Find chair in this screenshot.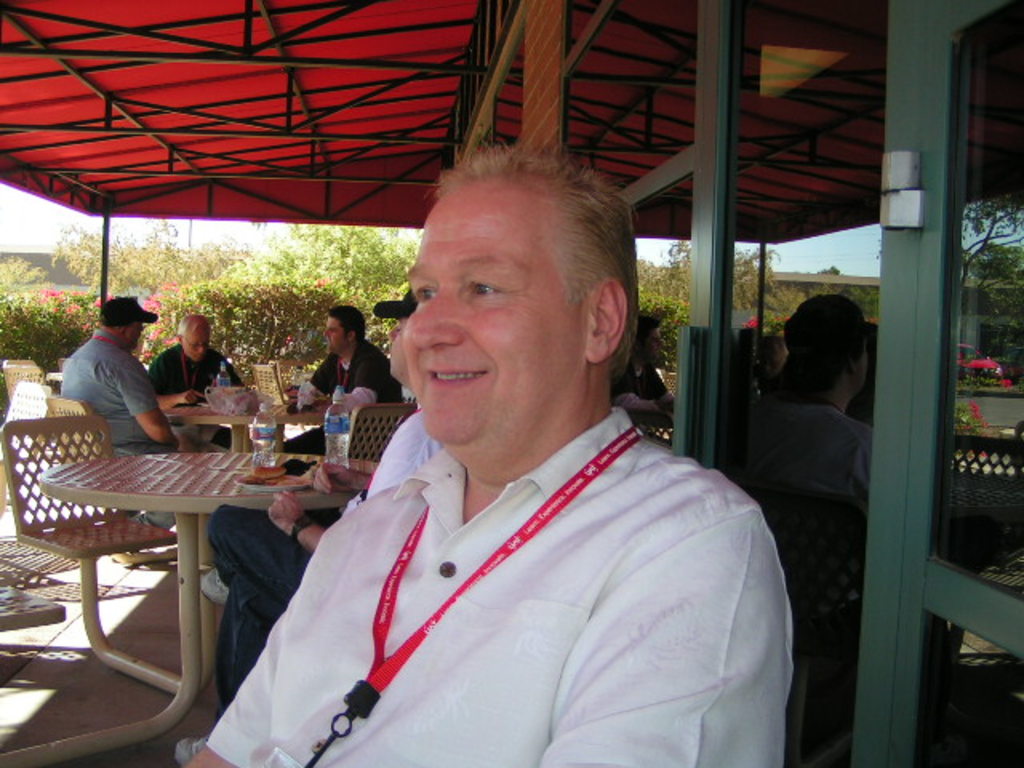
The bounding box for chair is left=344, top=402, right=419, bottom=467.
